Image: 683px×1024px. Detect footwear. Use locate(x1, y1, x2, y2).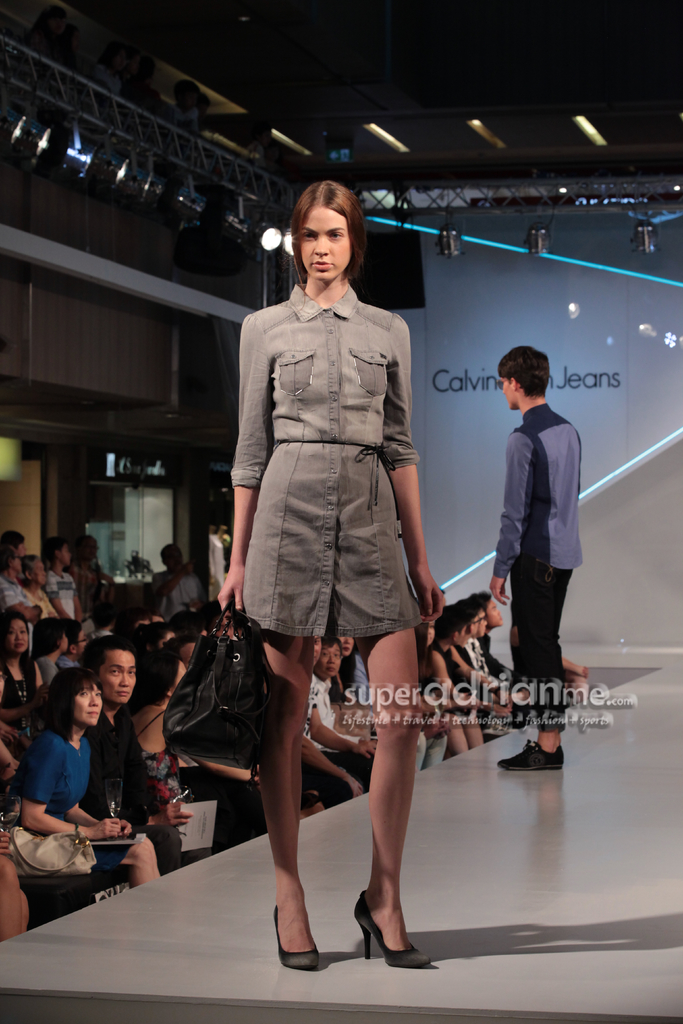
locate(352, 884, 434, 975).
